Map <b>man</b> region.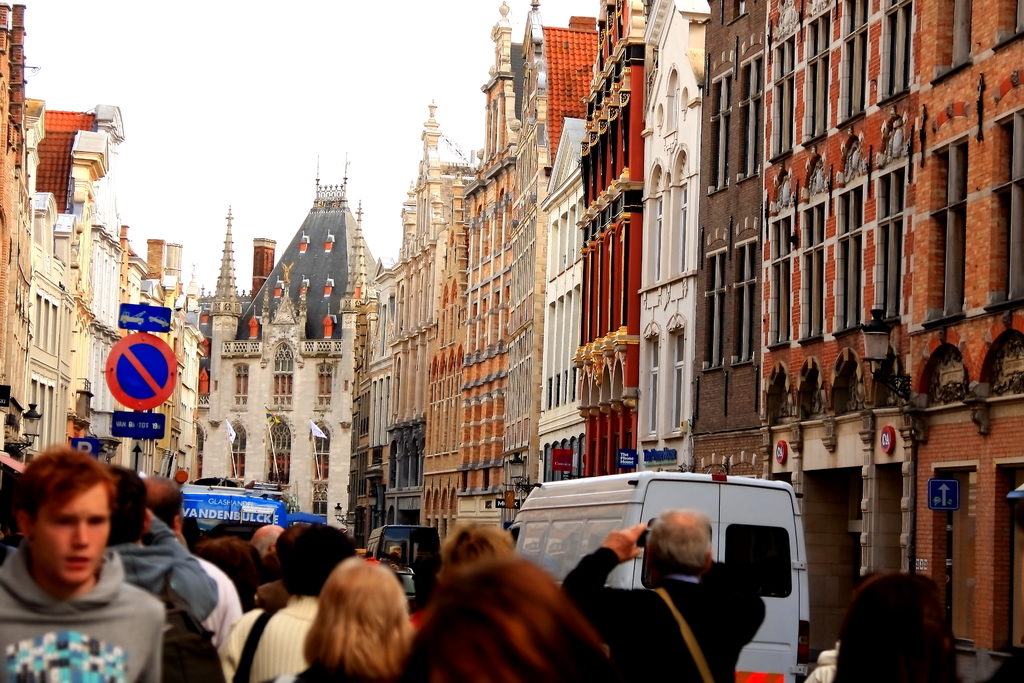
Mapped to Rect(0, 436, 157, 682).
